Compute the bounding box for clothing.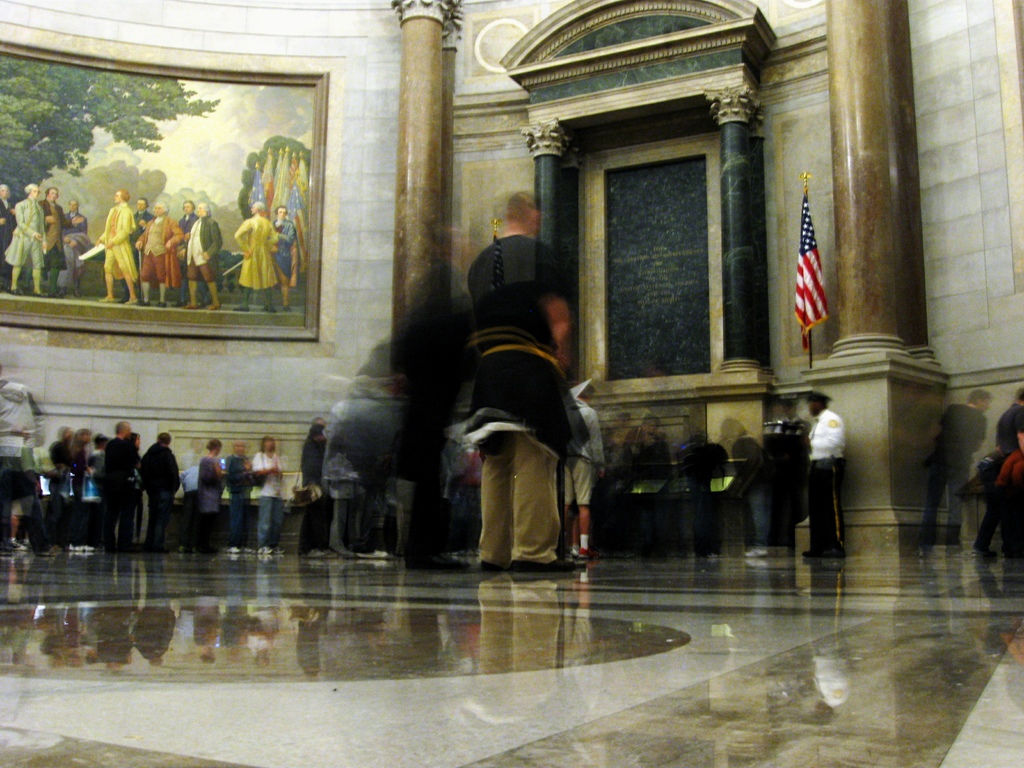
left=253, top=454, right=282, bottom=545.
